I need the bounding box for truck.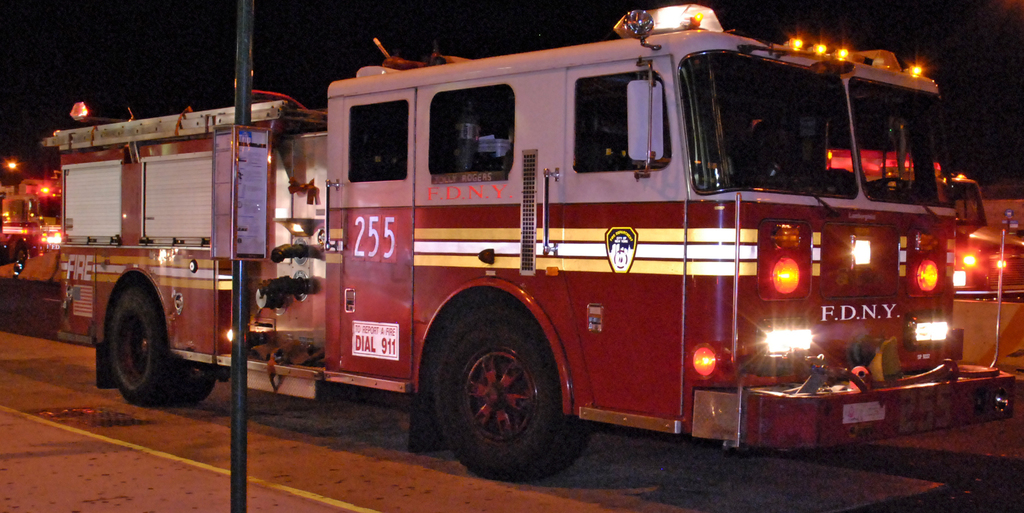
Here it is: rect(45, 20, 987, 481).
